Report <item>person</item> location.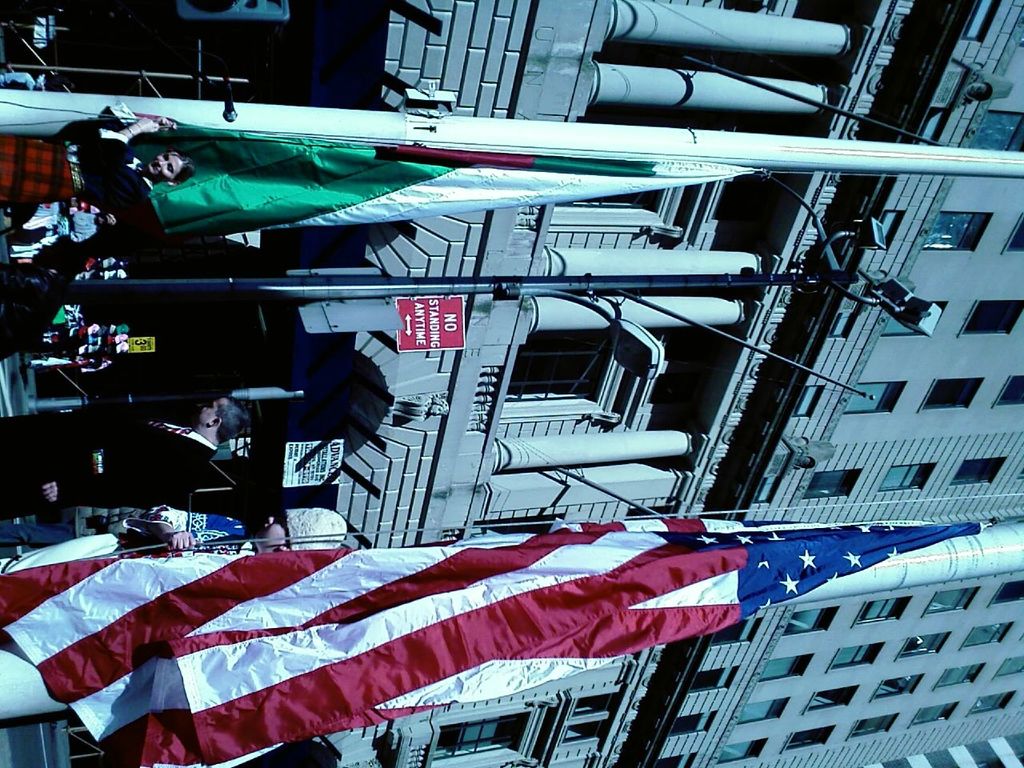
Report: Rect(0, 412, 243, 506).
